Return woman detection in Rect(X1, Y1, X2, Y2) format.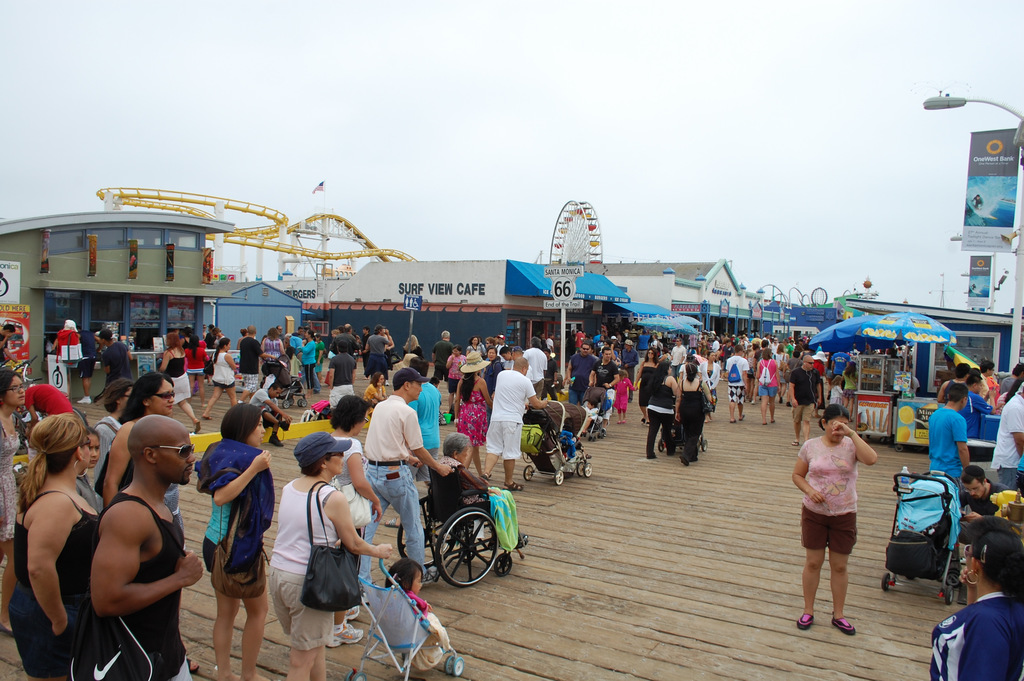
Rect(789, 407, 879, 632).
